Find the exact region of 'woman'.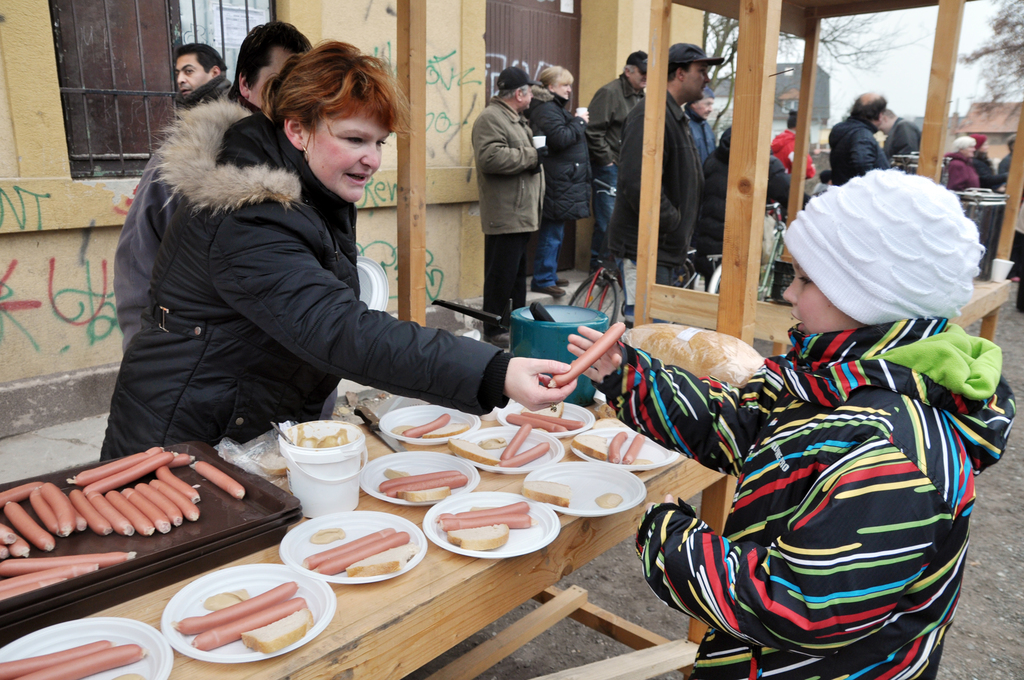
Exact region: <box>941,136,977,186</box>.
